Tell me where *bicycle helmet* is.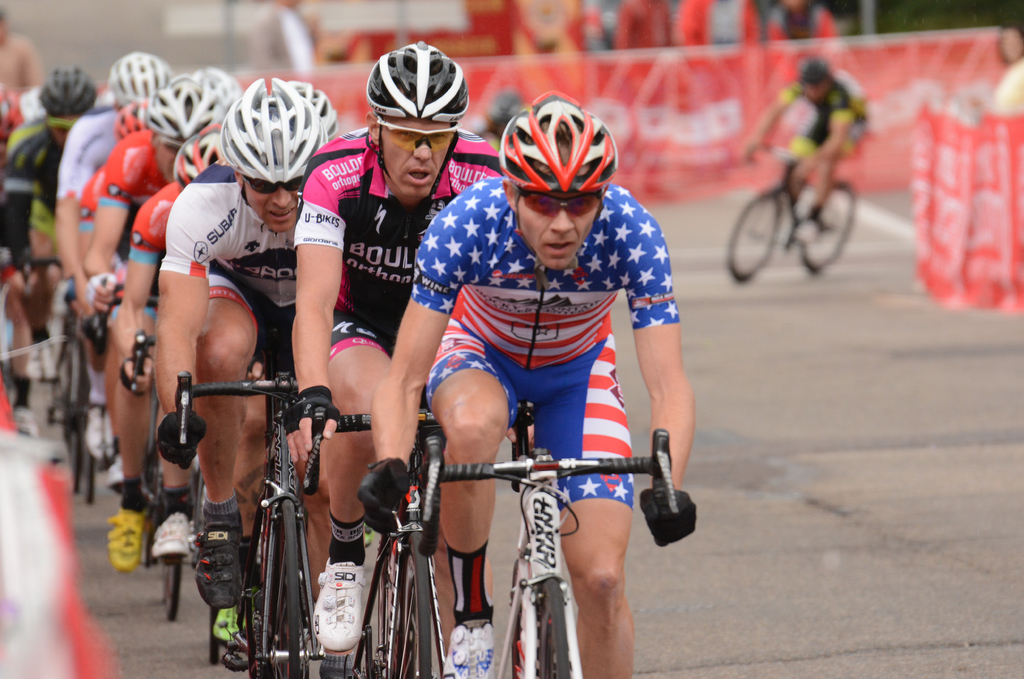
*bicycle helmet* is at detection(495, 92, 614, 193).
